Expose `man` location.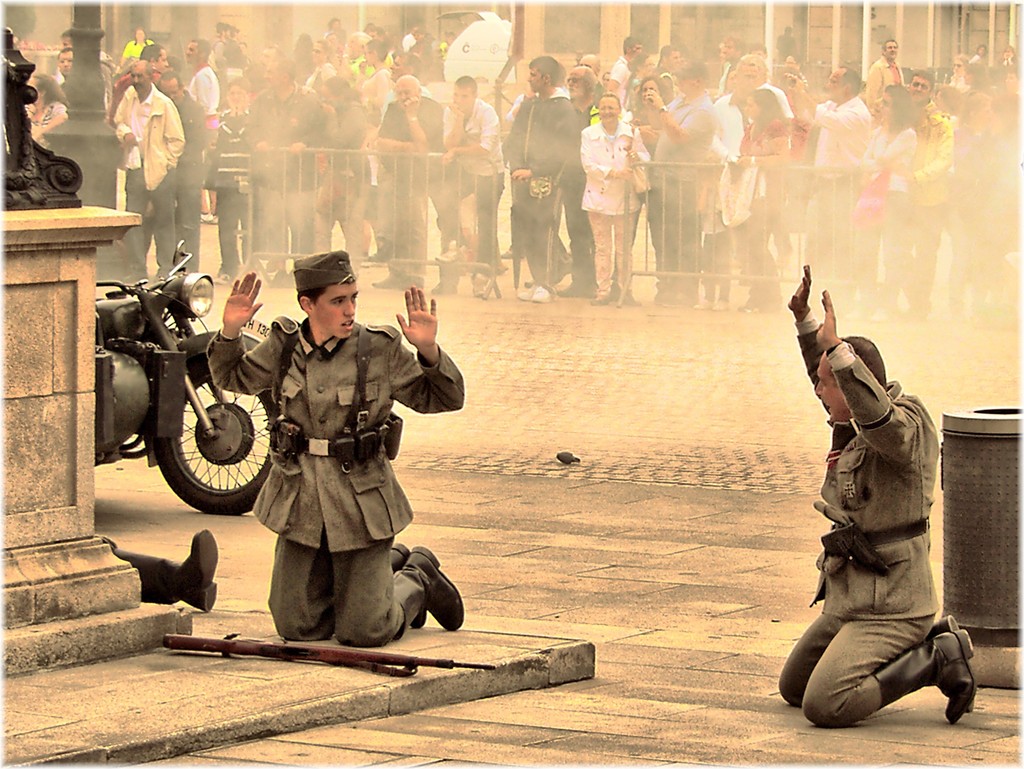
Exposed at [x1=210, y1=247, x2=467, y2=649].
